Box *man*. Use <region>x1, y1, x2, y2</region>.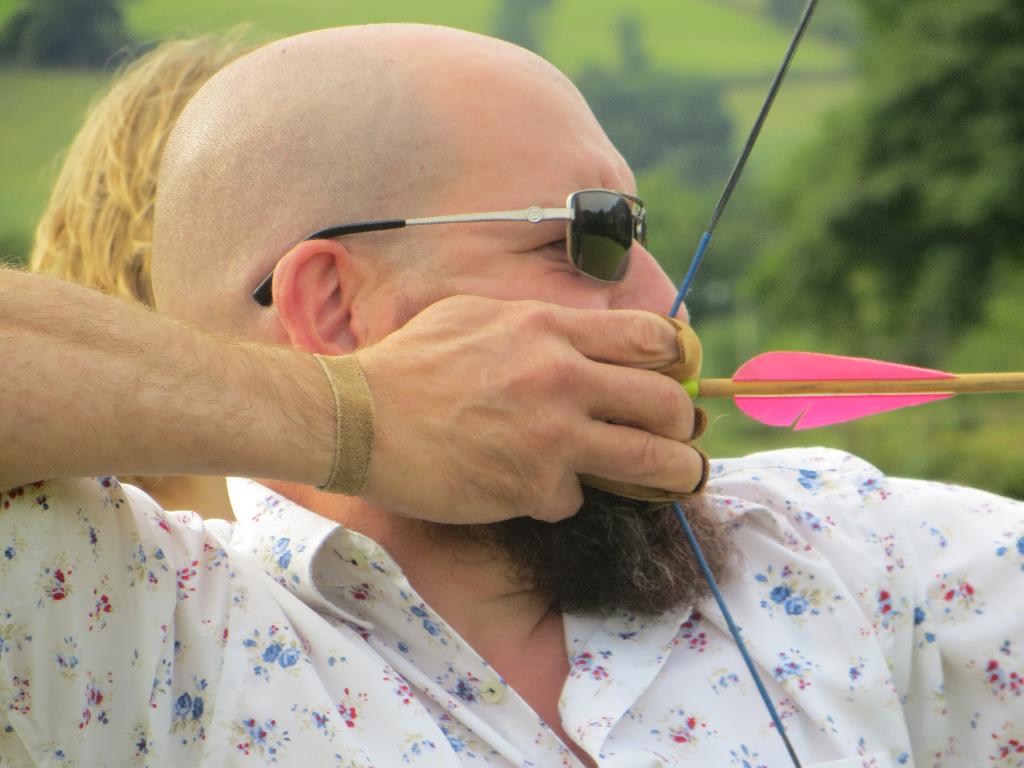
<region>0, 21, 1023, 767</region>.
